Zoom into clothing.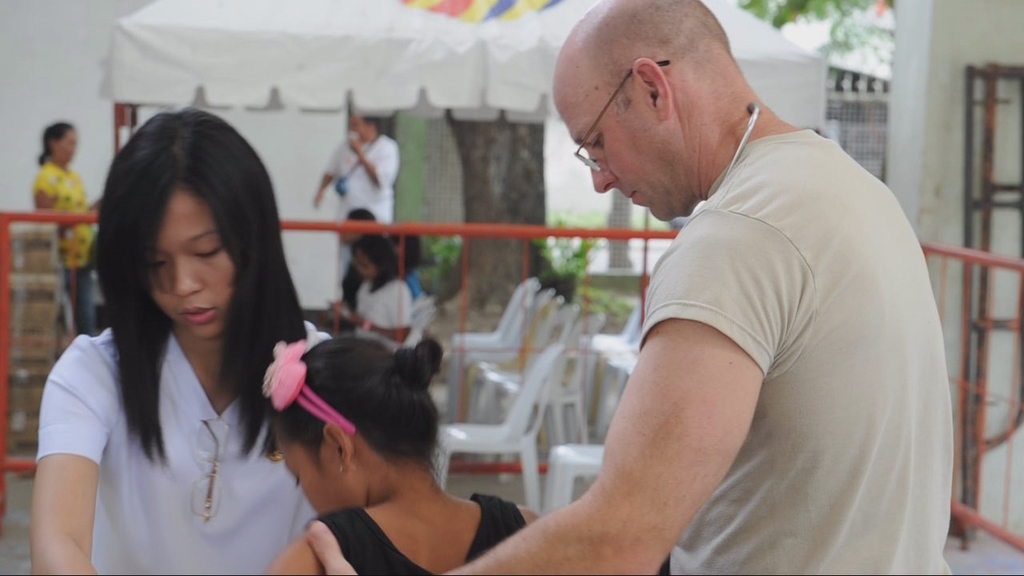
Zoom target: {"left": 333, "top": 259, "right": 356, "bottom": 341}.
